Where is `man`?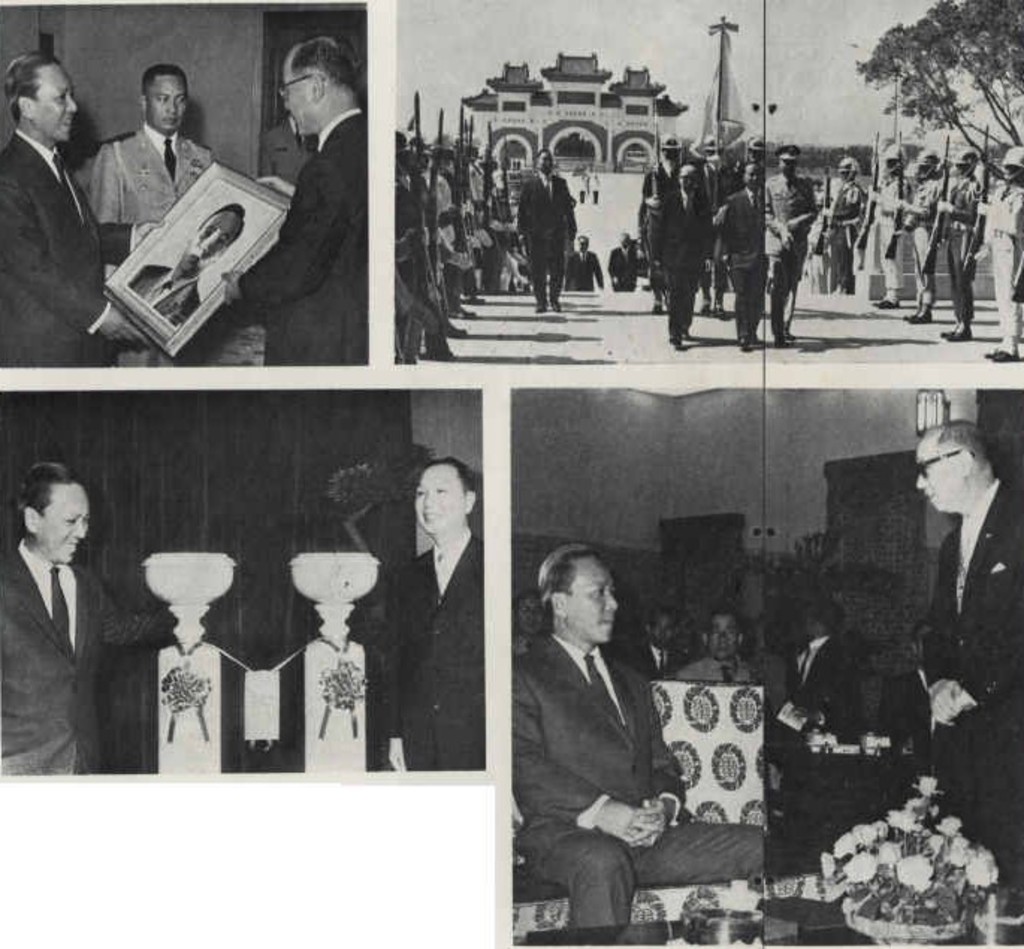
bbox(0, 51, 157, 363).
